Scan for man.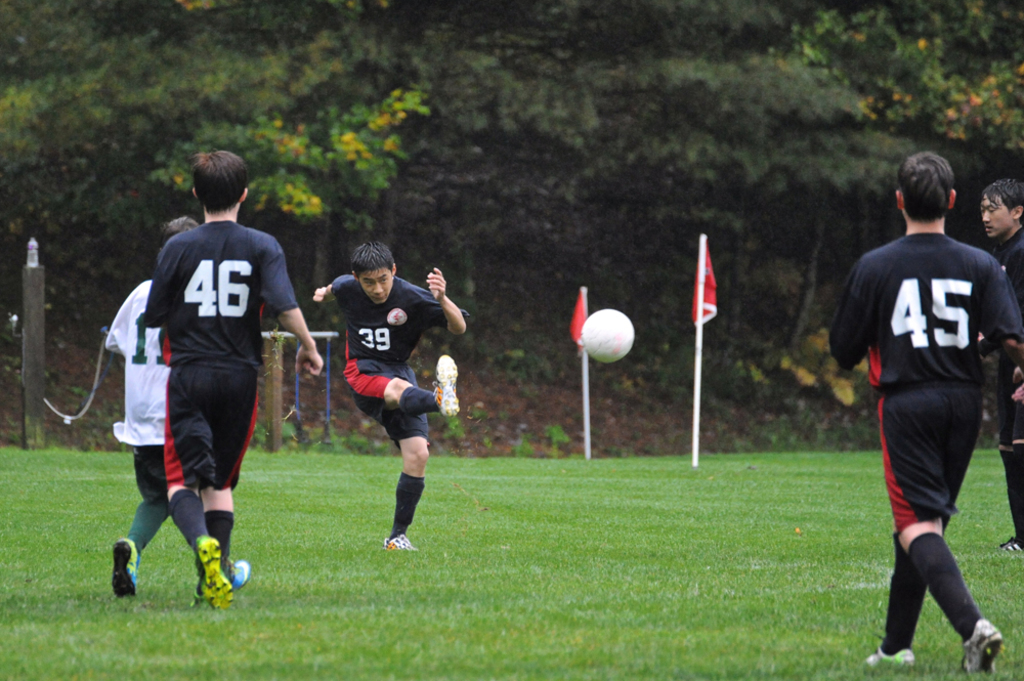
Scan result: 978/178/1023/551.
